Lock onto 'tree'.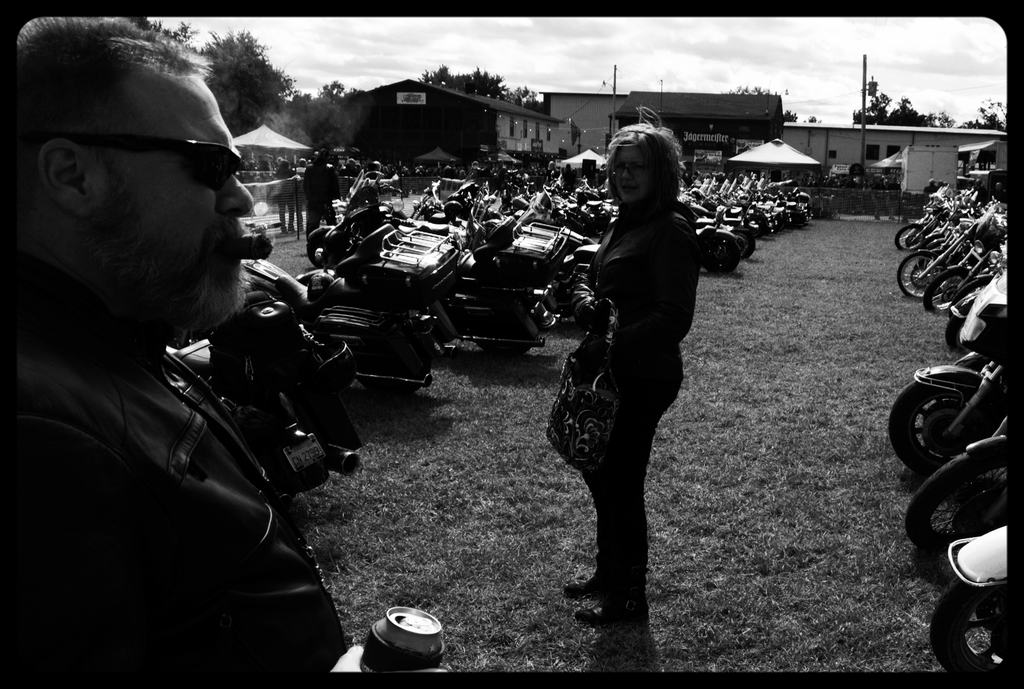
Locked: 961:95:1011:135.
